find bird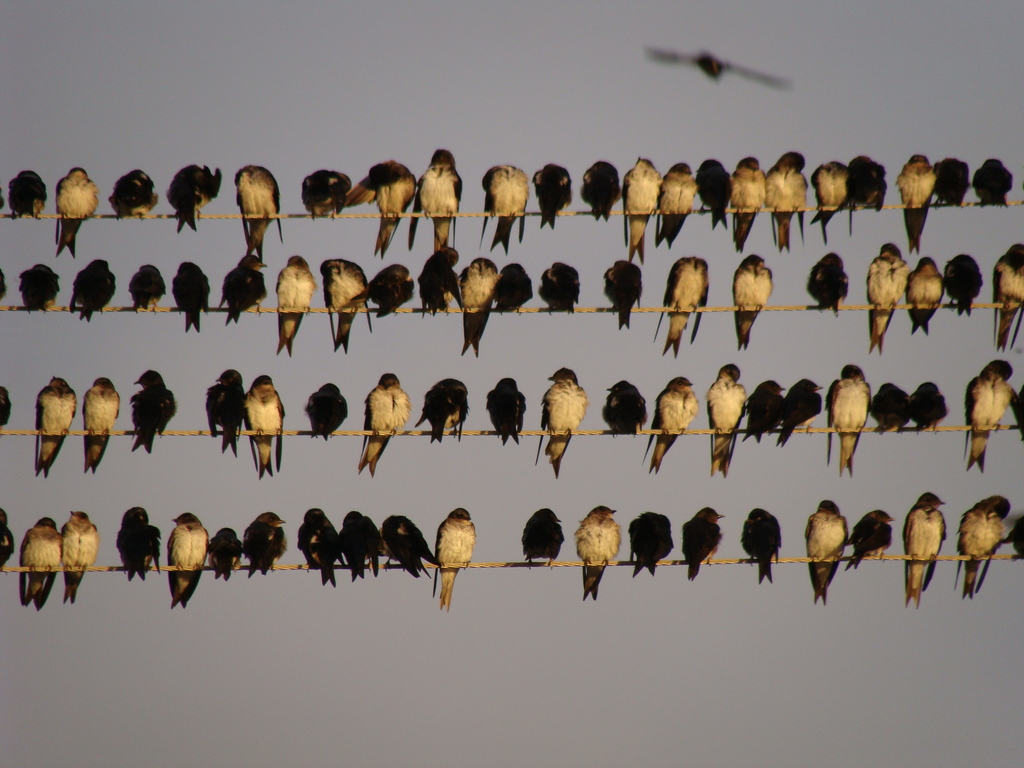
l=206, t=367, r=248, b=459
